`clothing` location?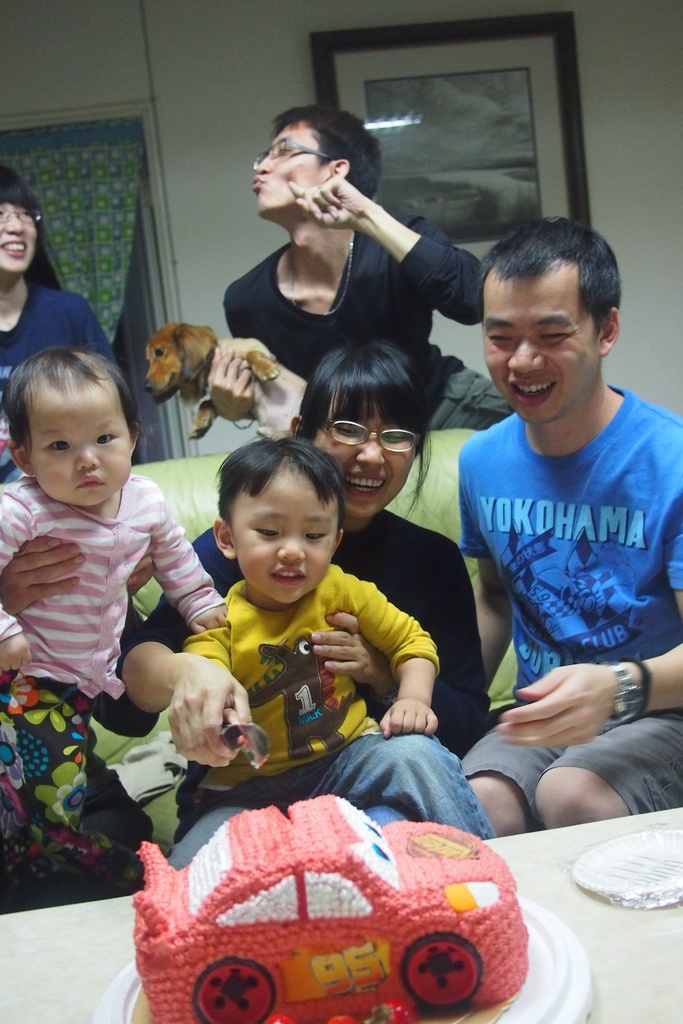
<bbox>227, 213, 520, 435</bbox>
